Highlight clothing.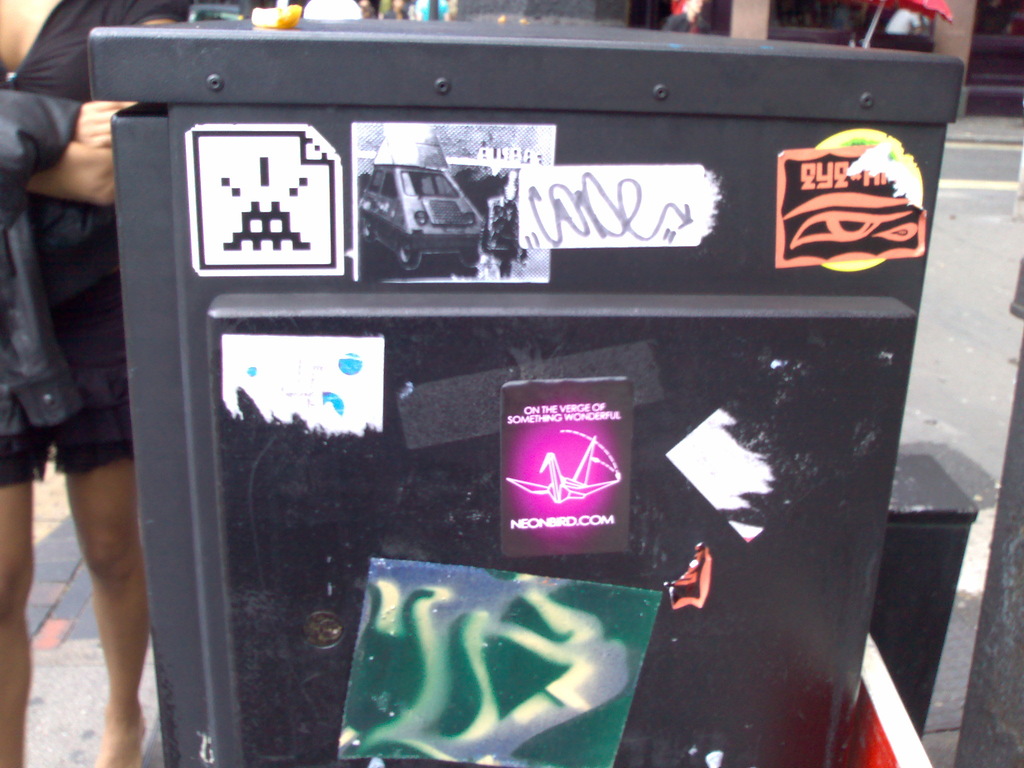
Highlighted region: bbox=[0, 0, 181, 474].
